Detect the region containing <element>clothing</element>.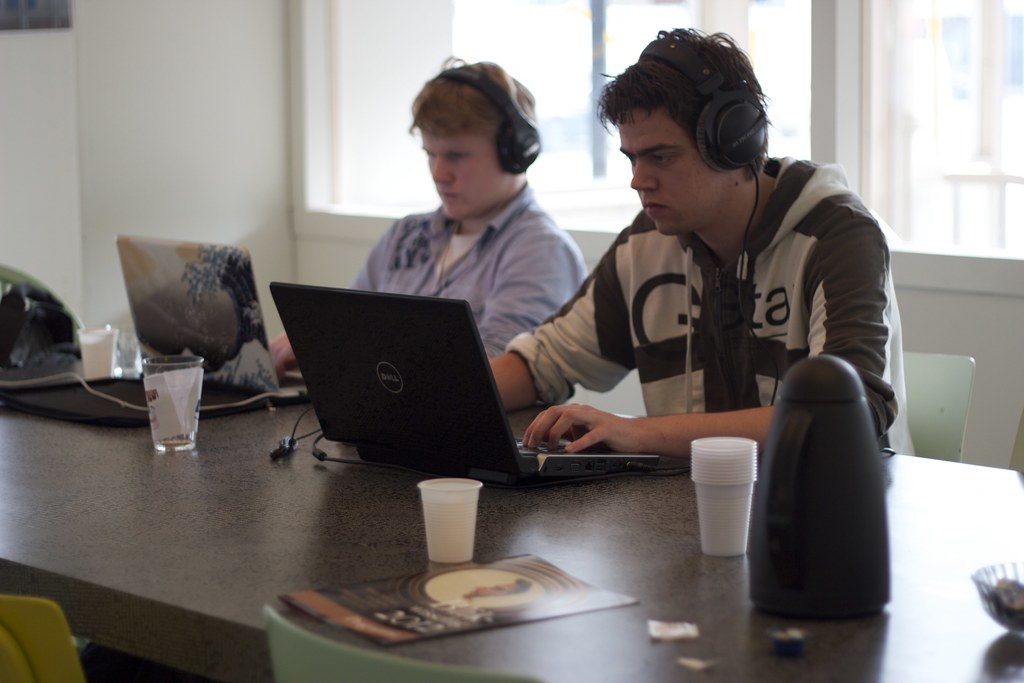
[x1=515, y1=118, x2=925, y2=491].
